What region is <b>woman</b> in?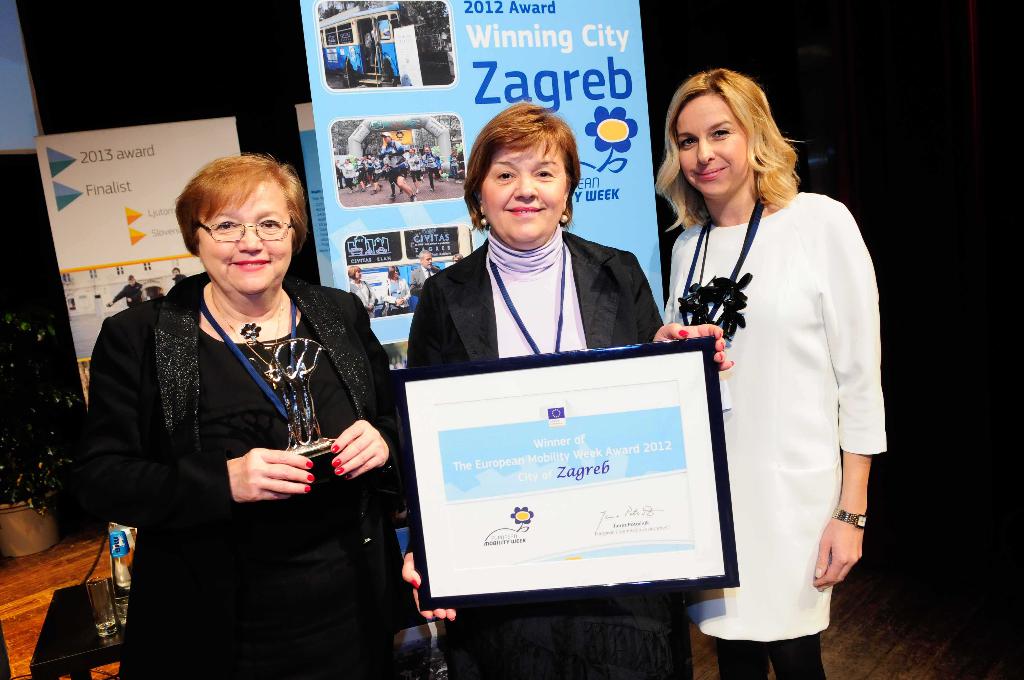
669/70/886/676.
